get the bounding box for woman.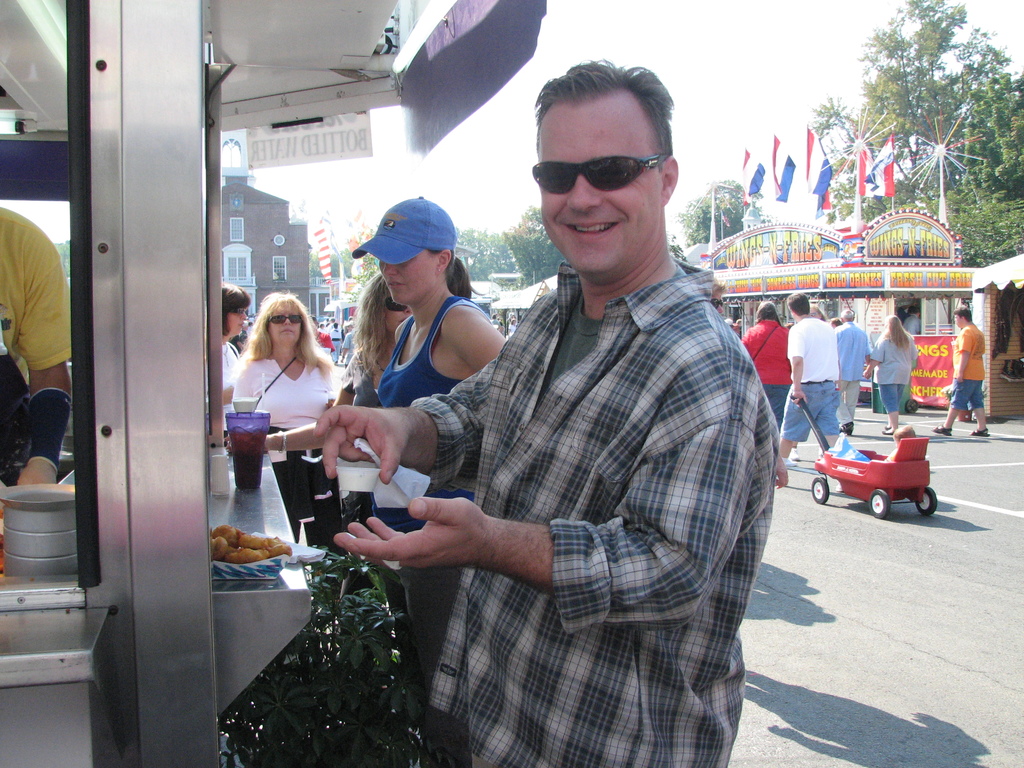
<box>217,281,348,512</box>.
